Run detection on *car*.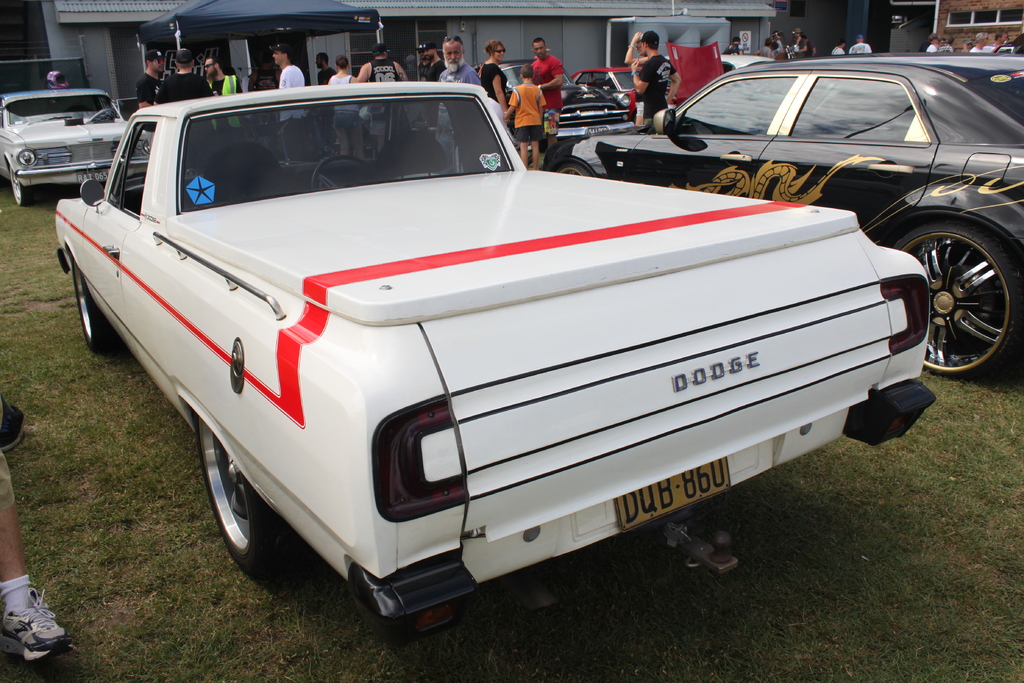
Result: (70,76,956,629).
